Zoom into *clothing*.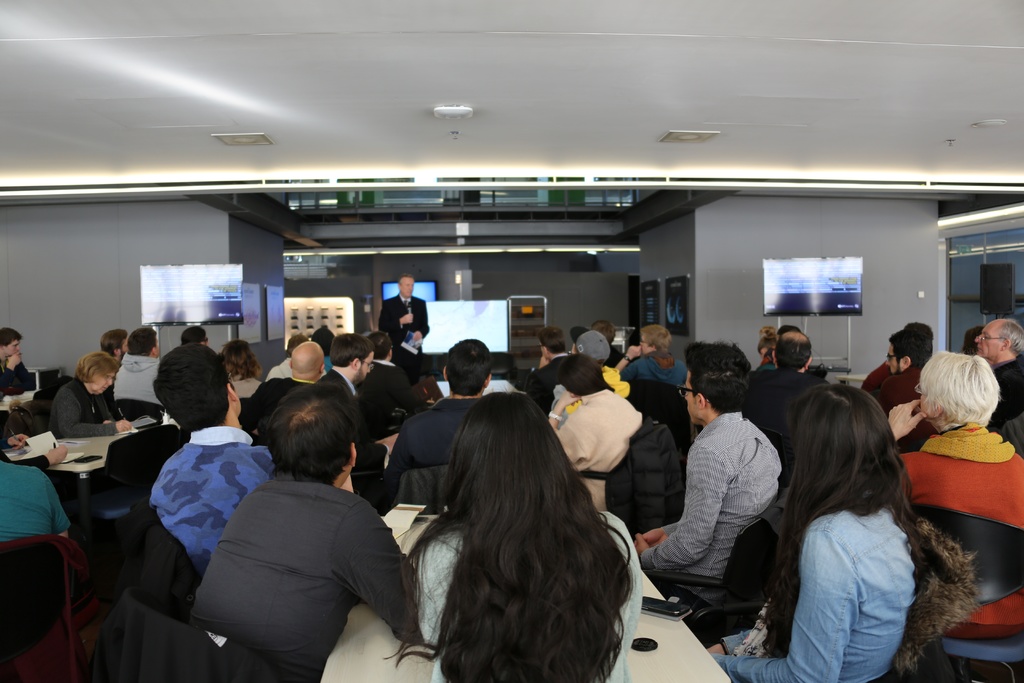
Zoom target: detection(743, 362, 818, 406).
